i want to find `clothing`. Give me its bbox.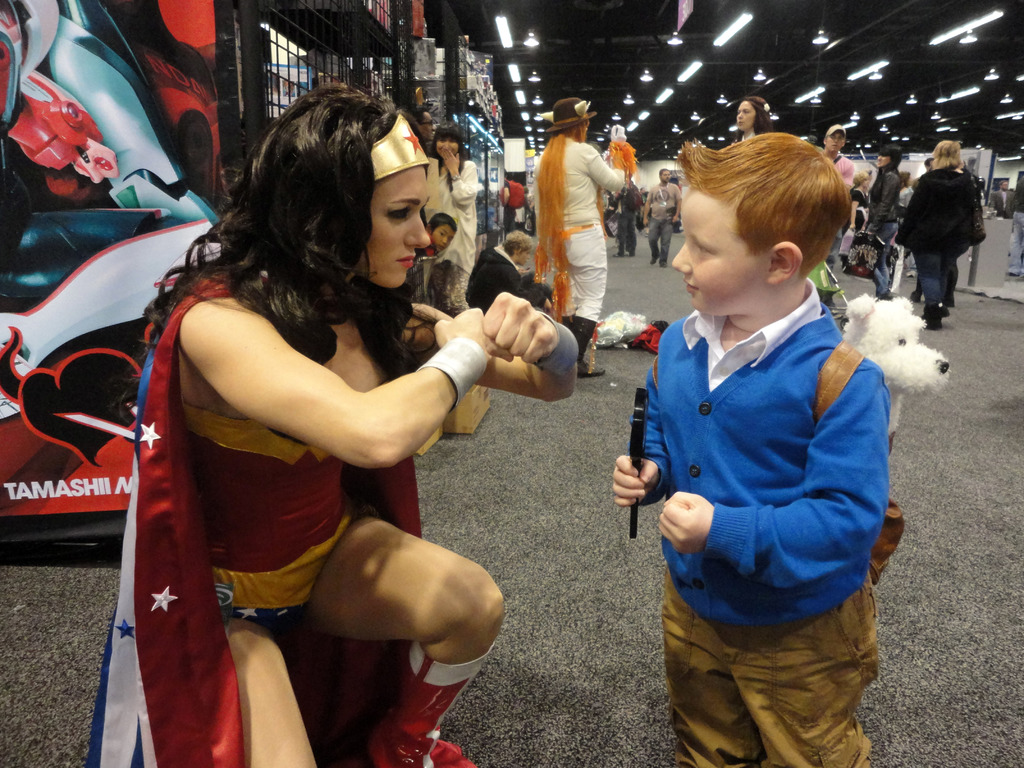
<box>813,147,856,186</box>.
